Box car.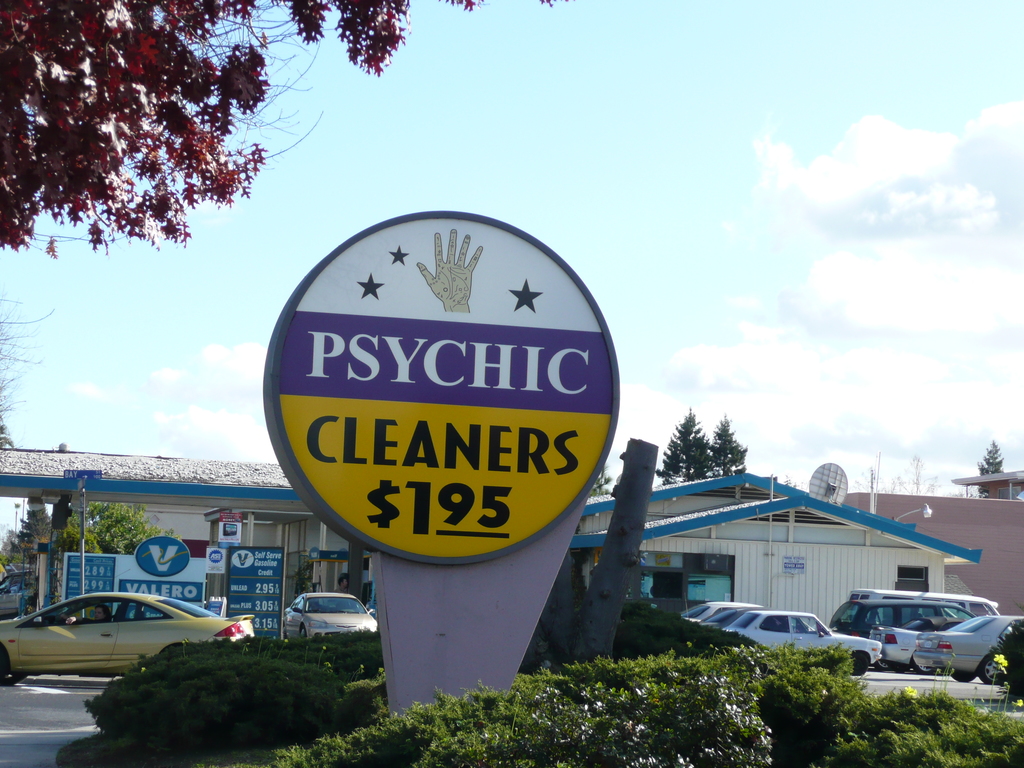
[917, 612, 1023, 683].
